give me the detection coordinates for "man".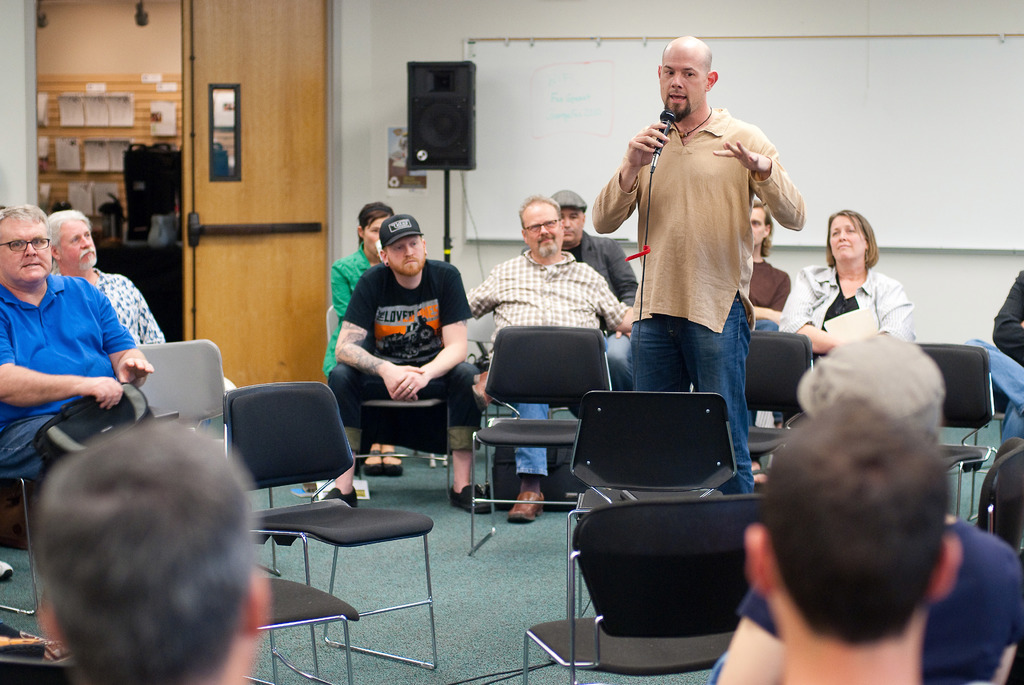
(585,40,806,450).
